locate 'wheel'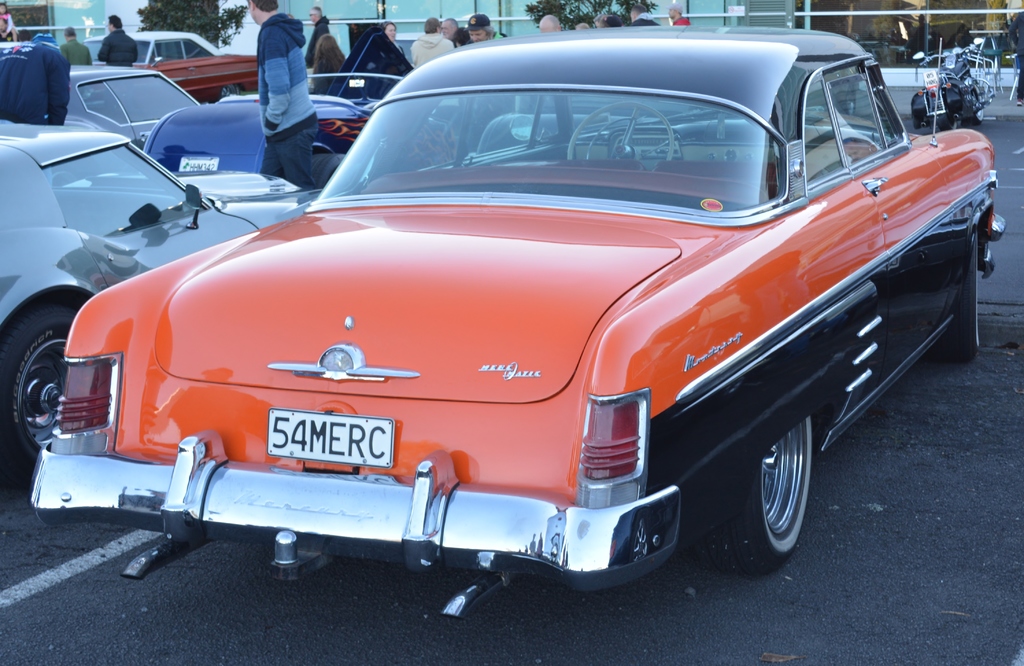
pyautogui.locateOnScreen(301, 153, 348, 186)
